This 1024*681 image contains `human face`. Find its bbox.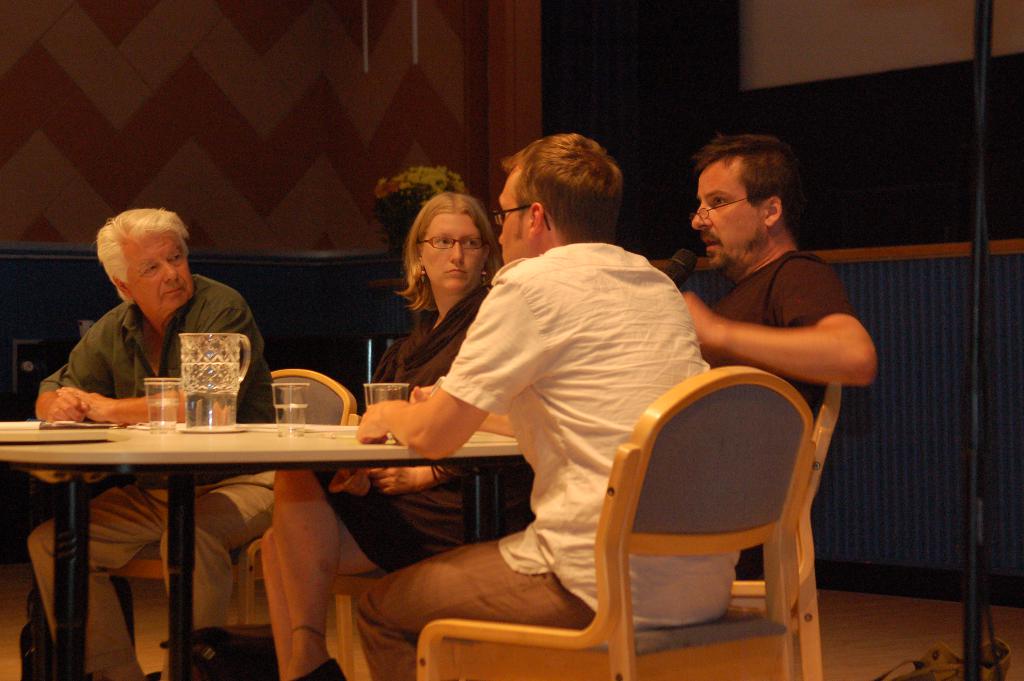
BBox(691, 171, 764, 268).
